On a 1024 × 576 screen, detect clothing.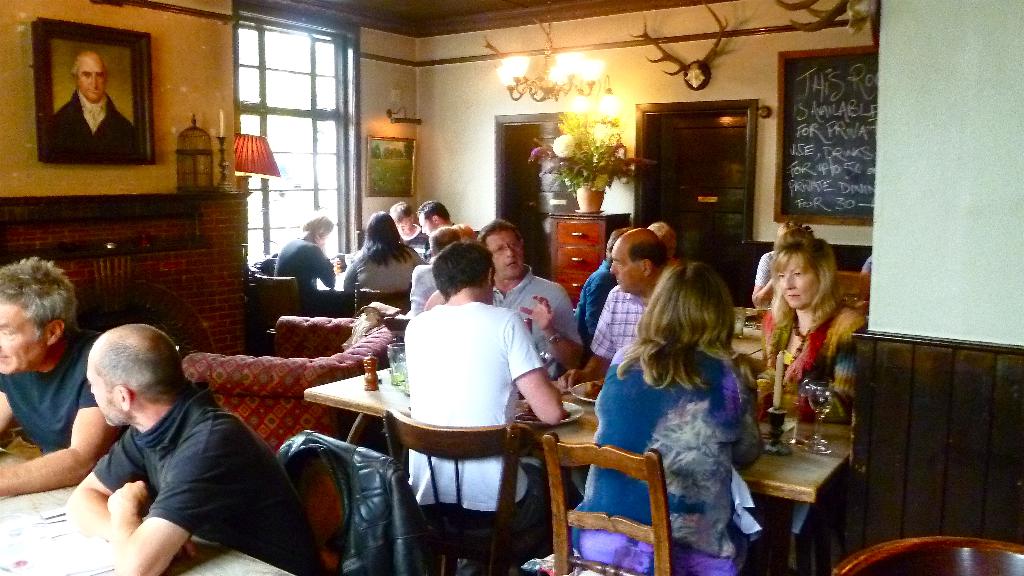
box=[0, 322, 106, 463].
